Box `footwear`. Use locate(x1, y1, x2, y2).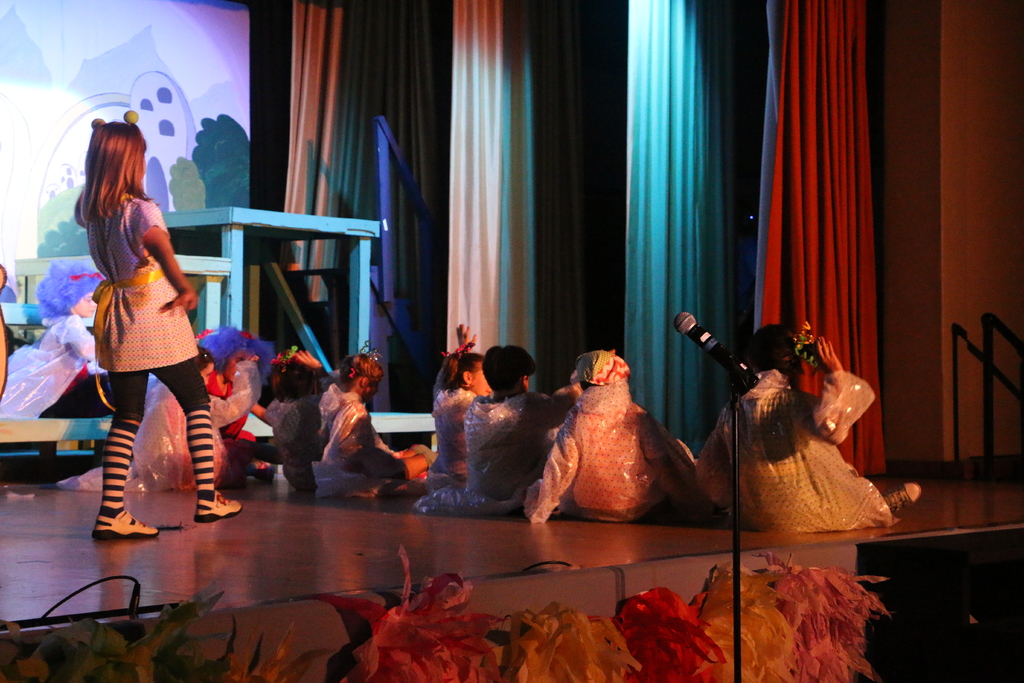
locate(91, 509, 159, 537).
